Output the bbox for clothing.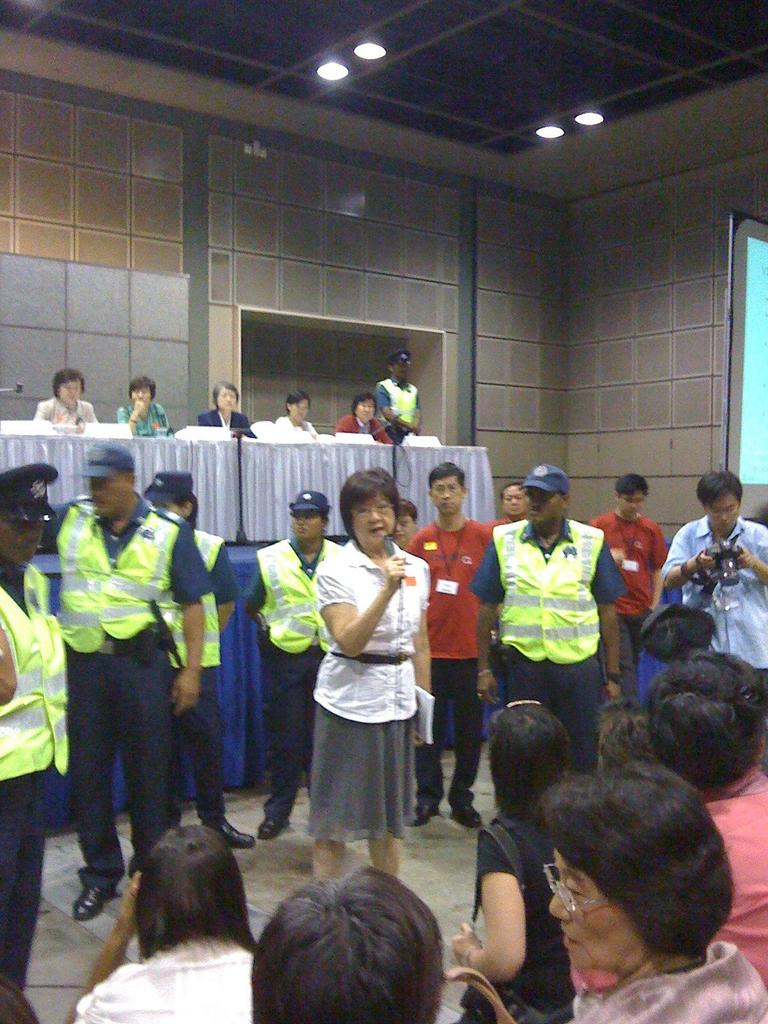
bbox=[194, 407, 255, 435].
